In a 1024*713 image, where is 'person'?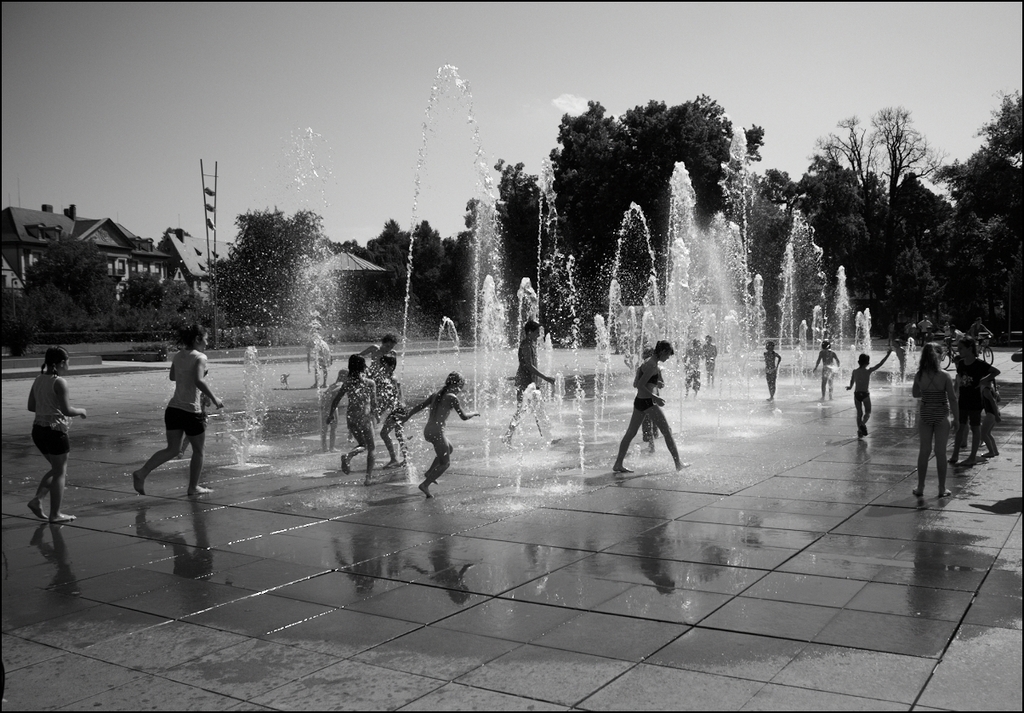
{"x1": 699, "y1": 332, "x2": 720, "y2": 390}.
